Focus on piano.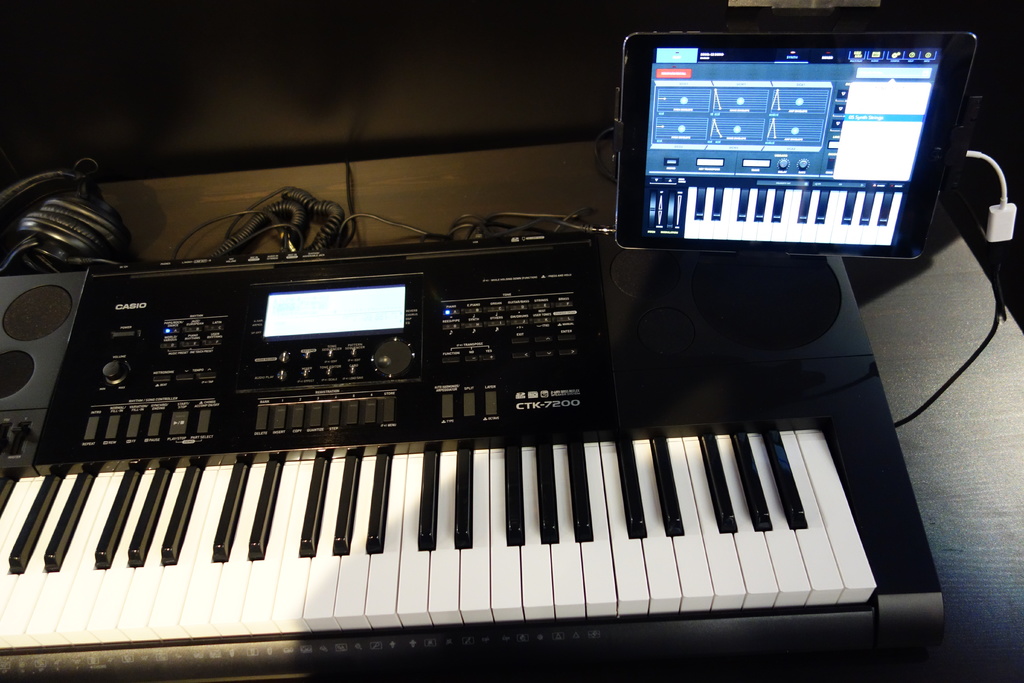
Focused at bbox=[52, 194, 940, 682].
